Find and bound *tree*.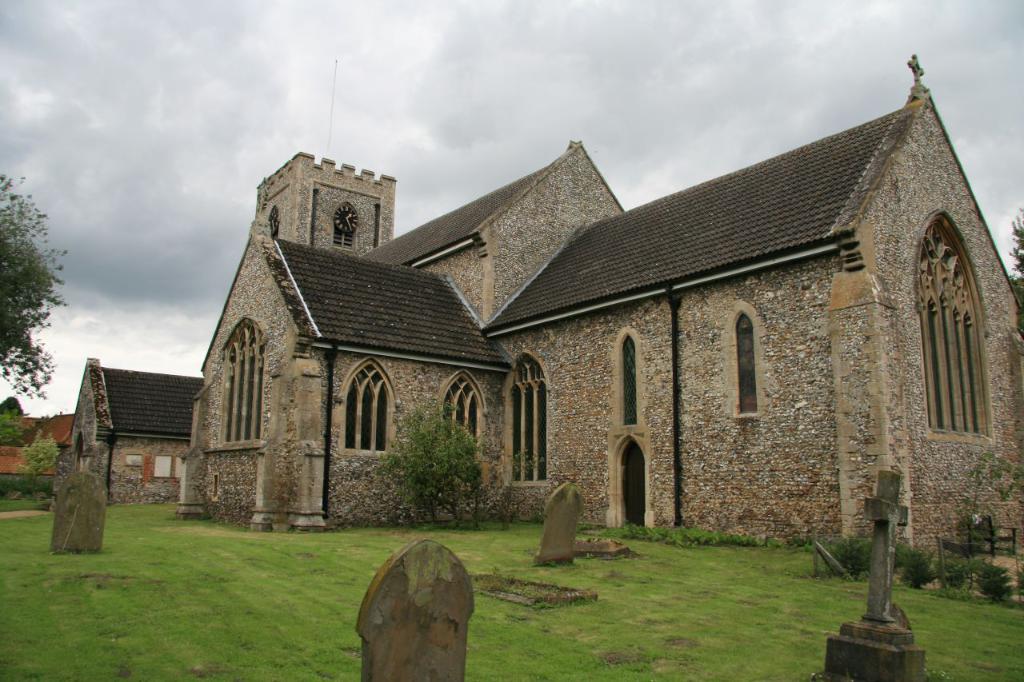
Bound: 374 383 487 531.
